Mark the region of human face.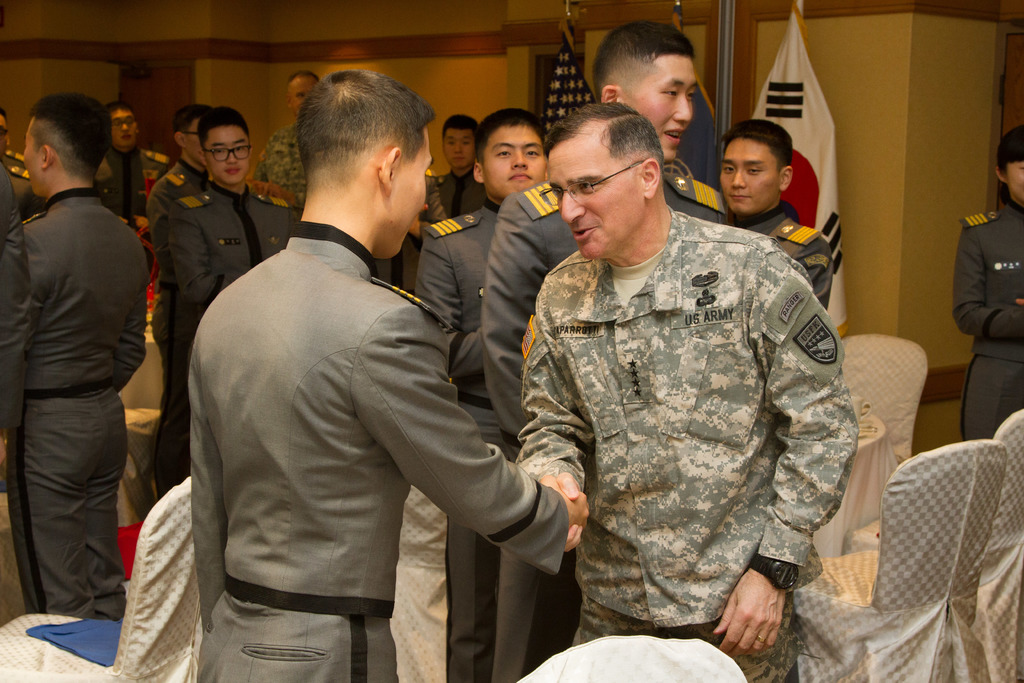
Region: locate(623, 53, 701, 169).
